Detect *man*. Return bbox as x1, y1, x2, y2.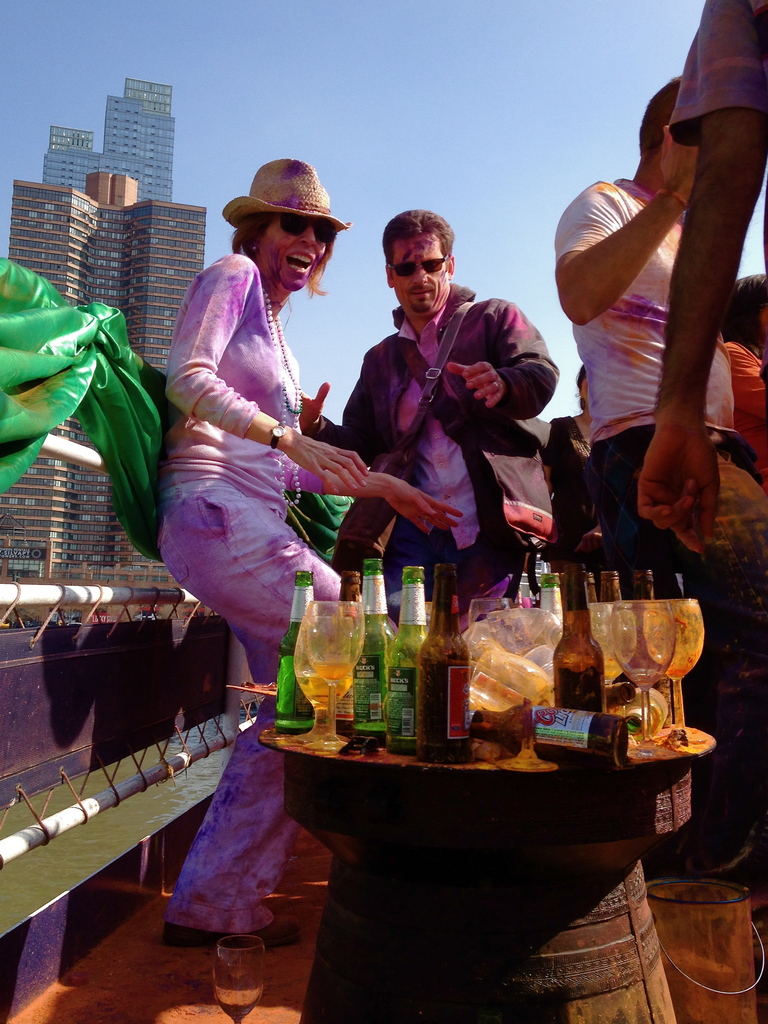
548, 72, 745, 592.
